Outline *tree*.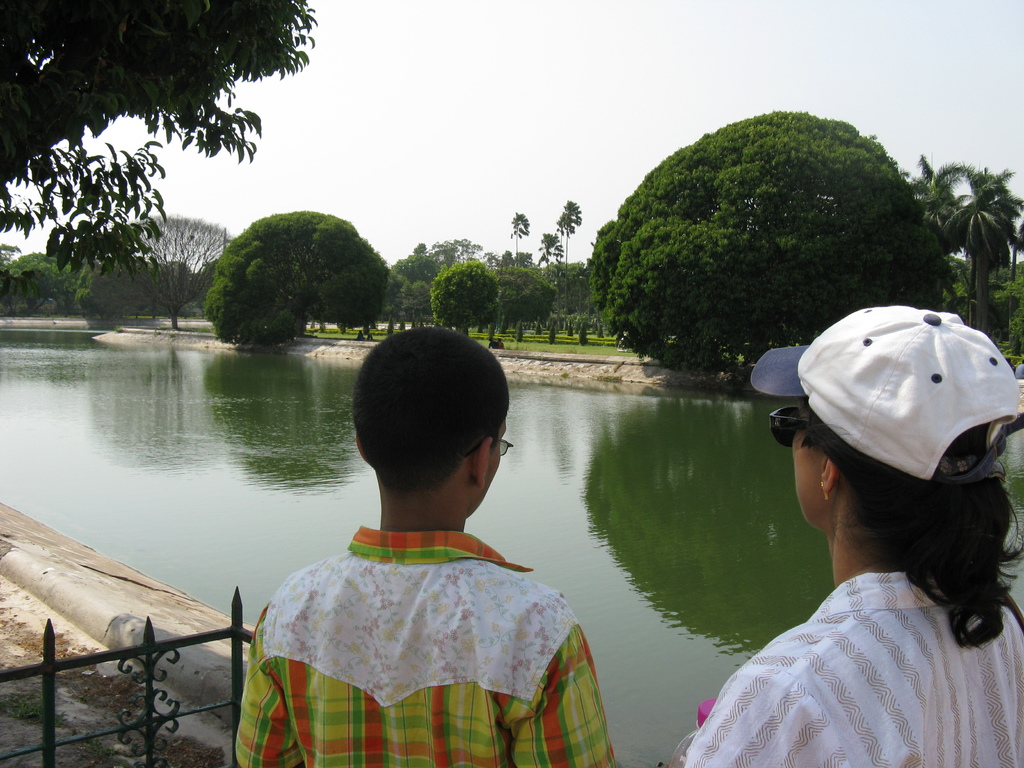
Outline: 0:0:320:262.
